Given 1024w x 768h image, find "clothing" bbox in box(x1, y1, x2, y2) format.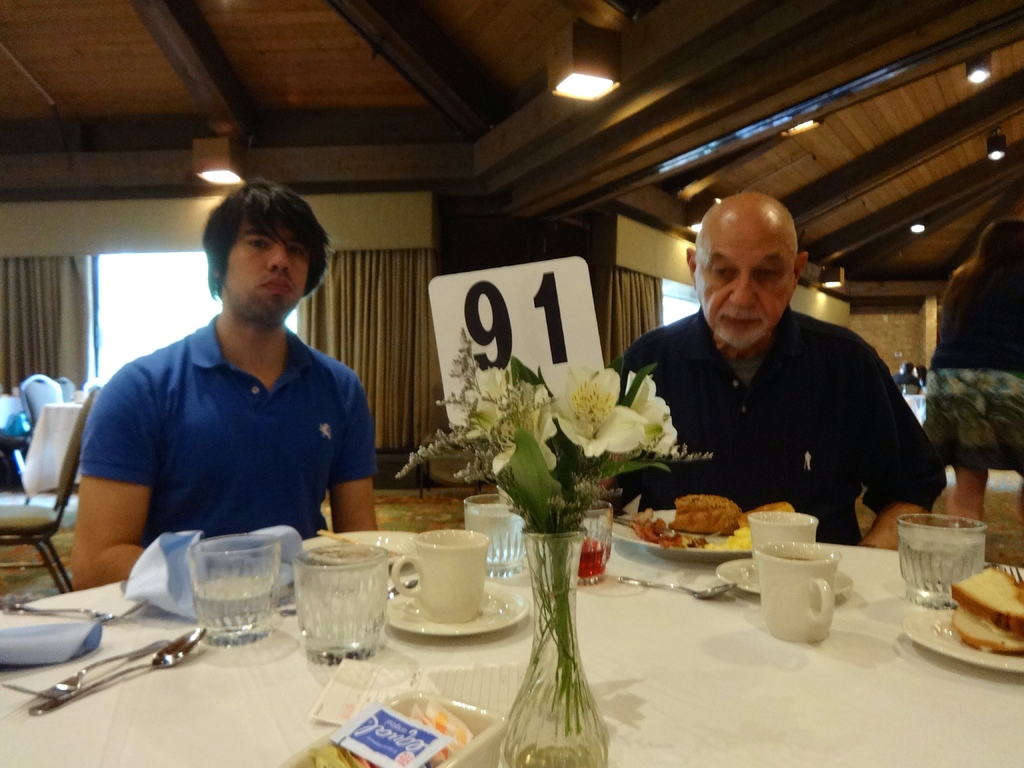
box(920, 265, 1023, 468).
